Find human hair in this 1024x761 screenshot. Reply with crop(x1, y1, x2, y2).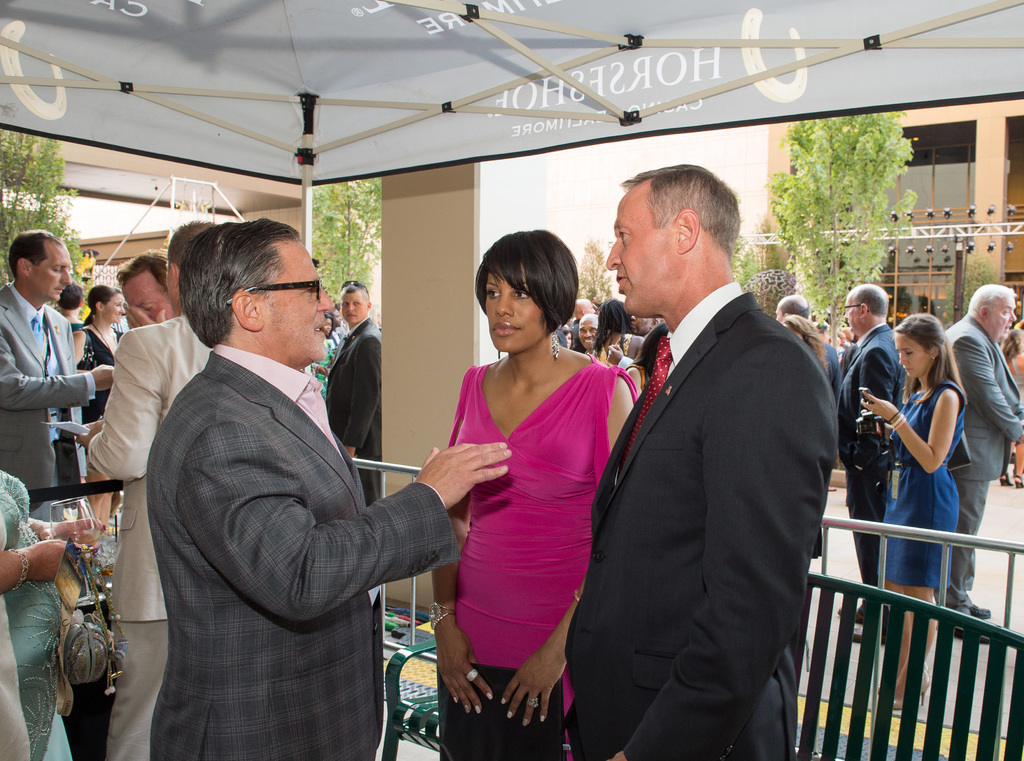
crop(619, 161, 741, 264).
